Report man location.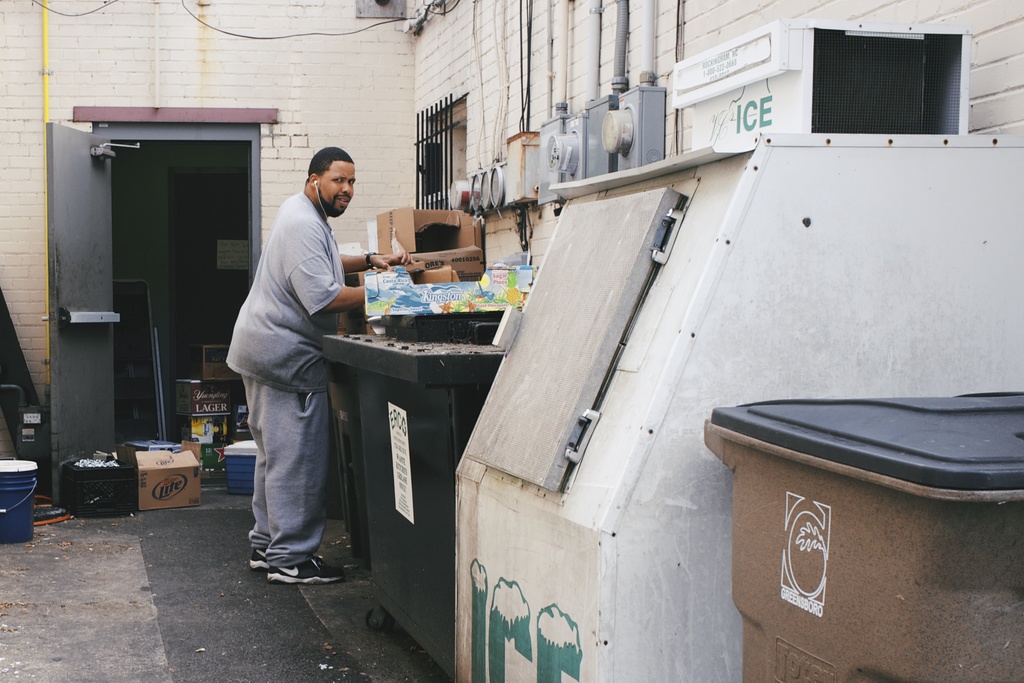
Report: box=[218, 144, 360, 597].
